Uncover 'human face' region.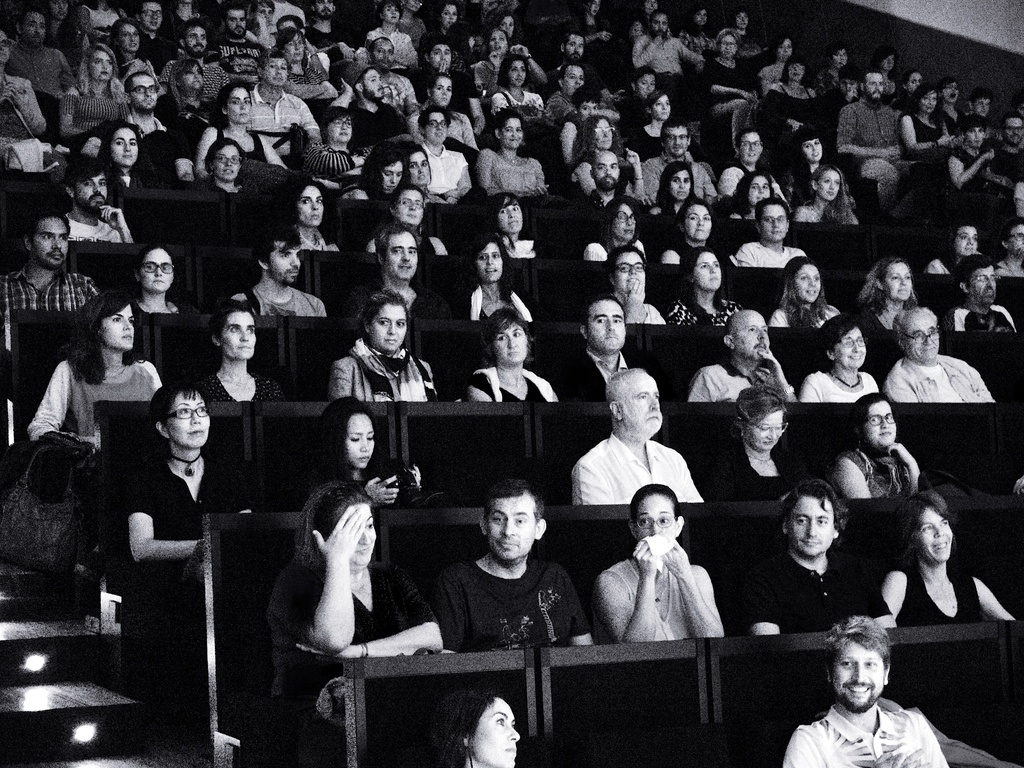
Uncovered: 1005,115,1023,145.
